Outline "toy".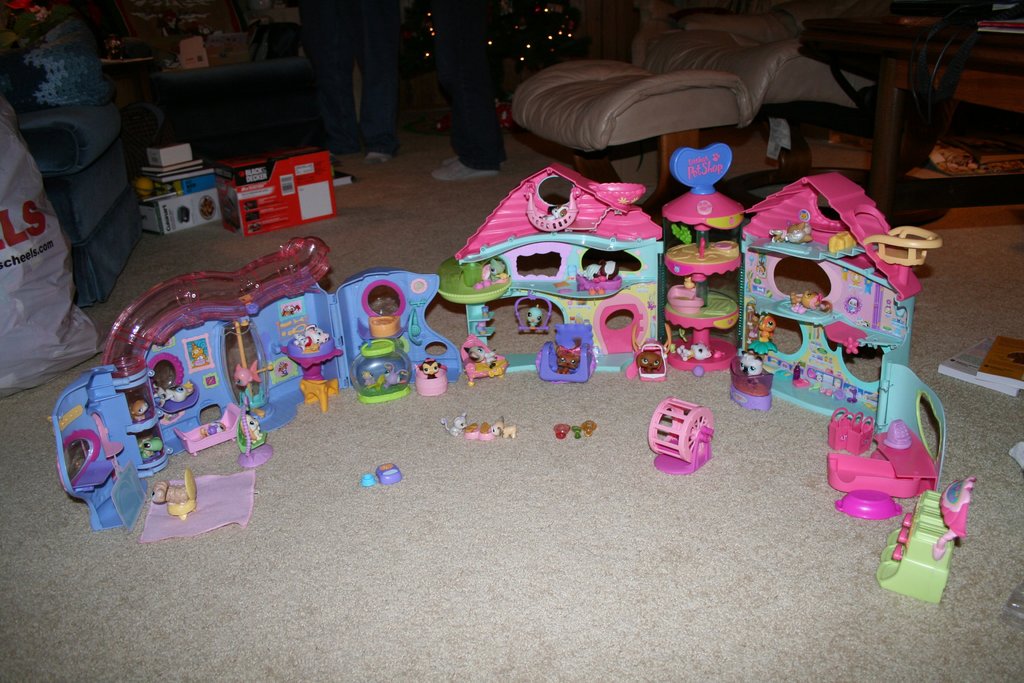
Outline: rect(826, 416, 940, 523).
